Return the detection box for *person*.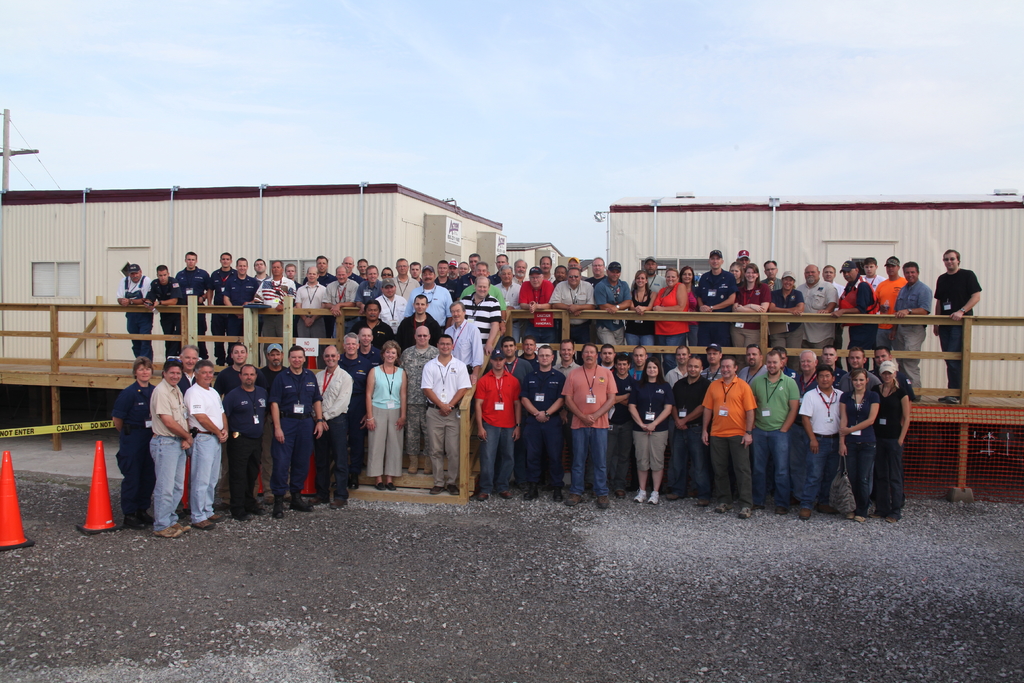
select_region(621, 269, 651, 353).
